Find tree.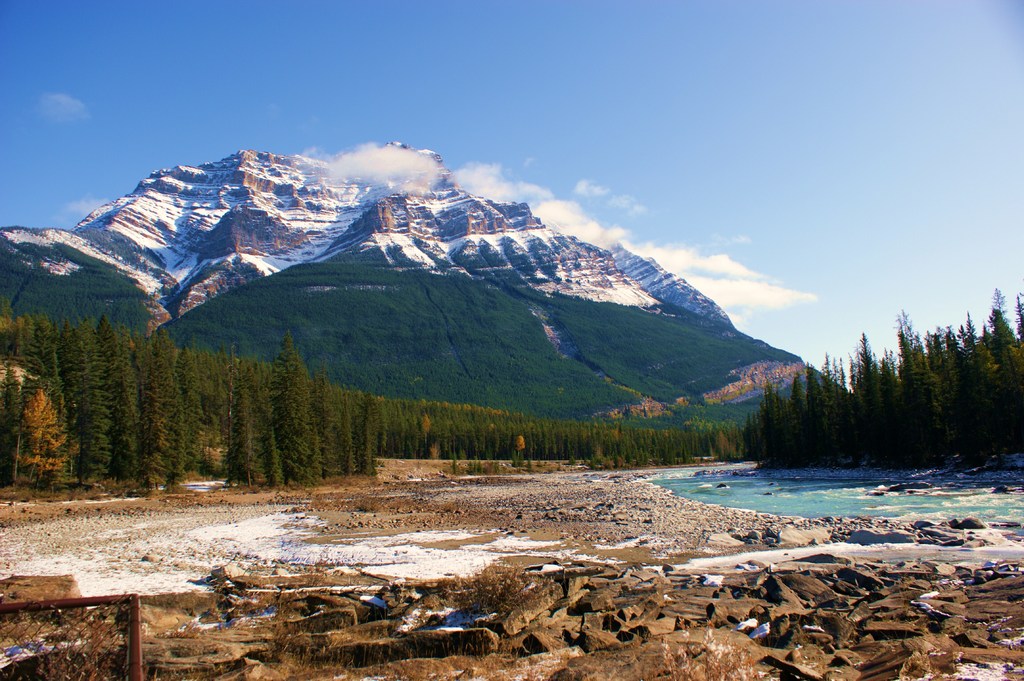
pyautogui.locateOnScreen(265, 330, 314, 486).
